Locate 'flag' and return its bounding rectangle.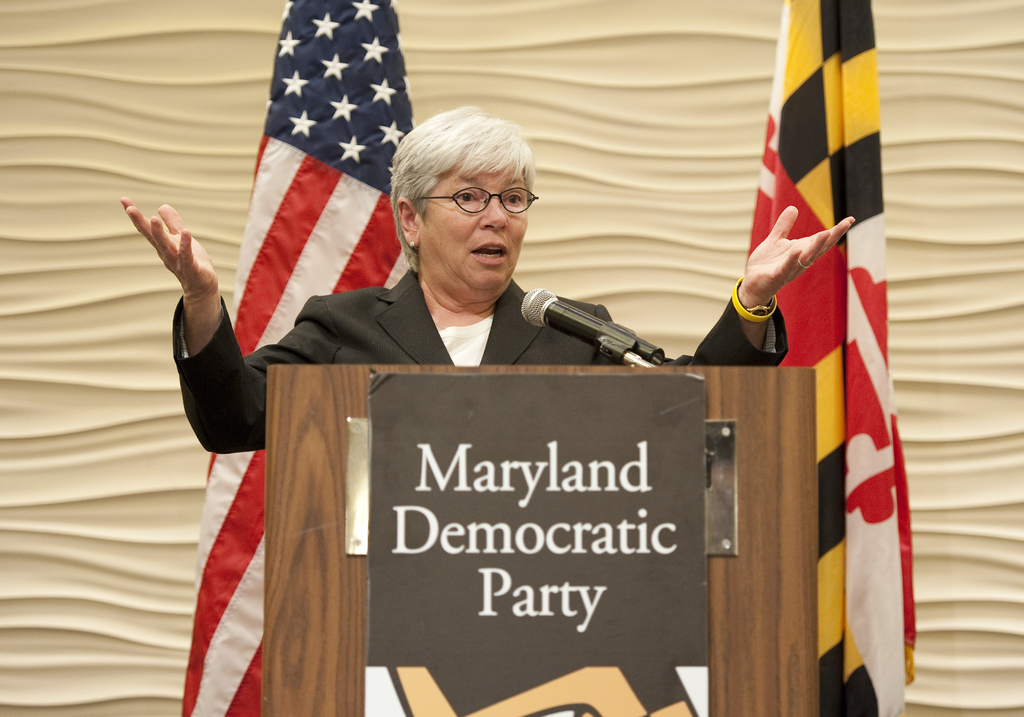
187,0,447,716.
